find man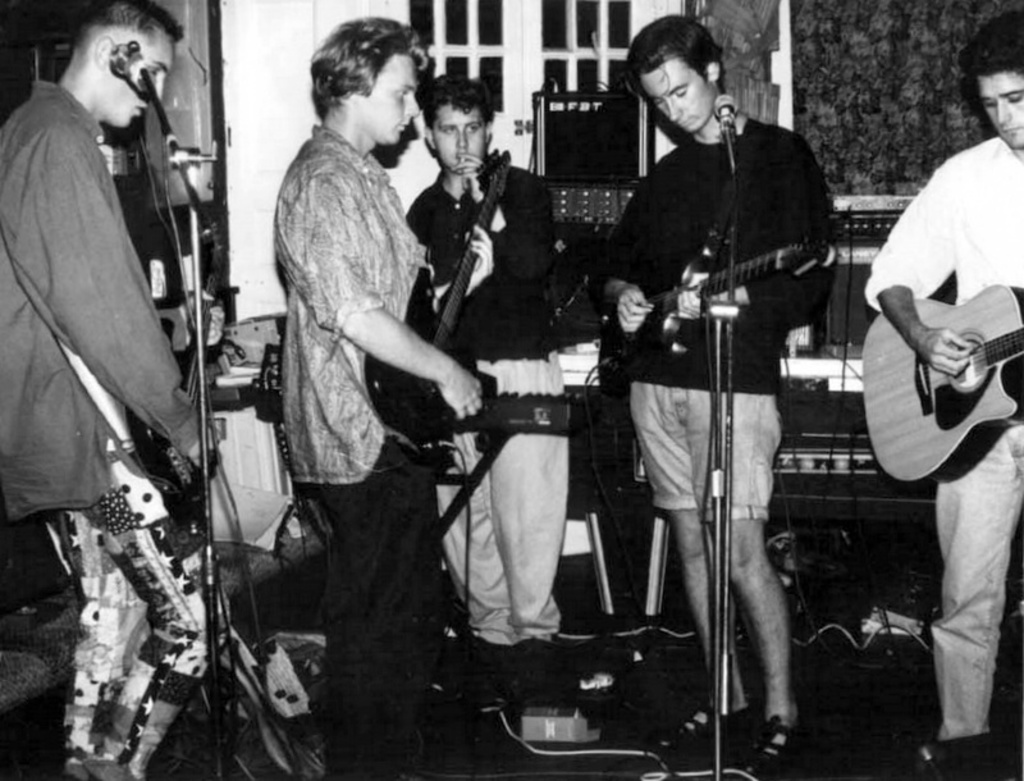
(864,10,1023,745)
